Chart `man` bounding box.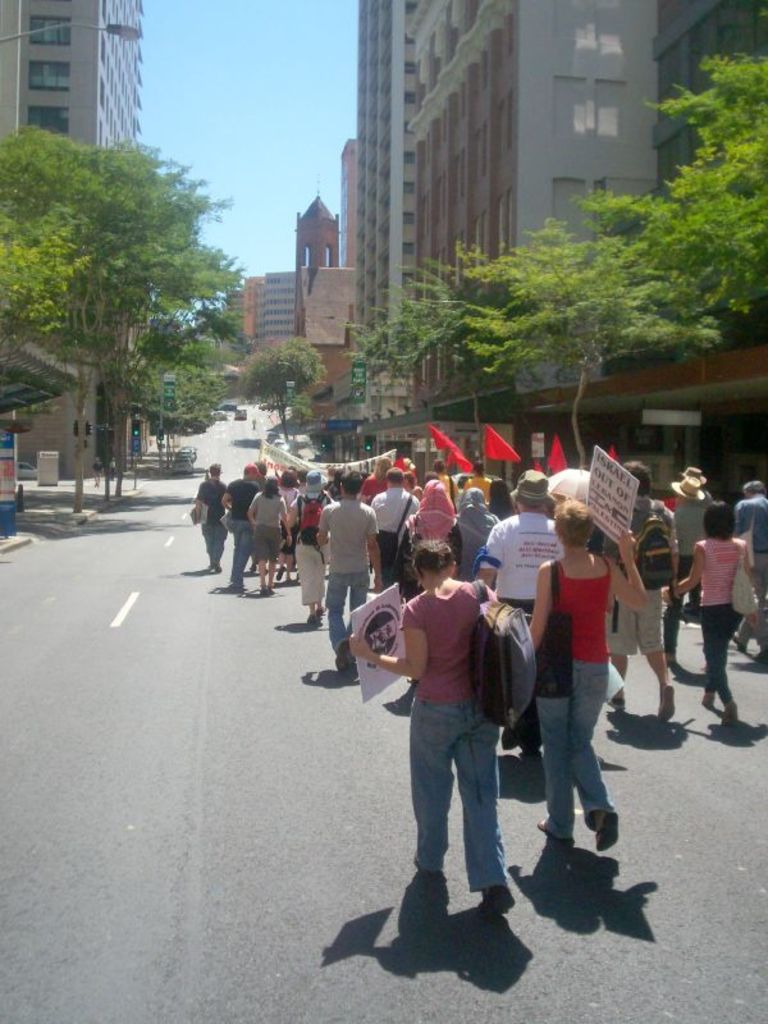
Charted: box=[317, 474, 384, 678].
